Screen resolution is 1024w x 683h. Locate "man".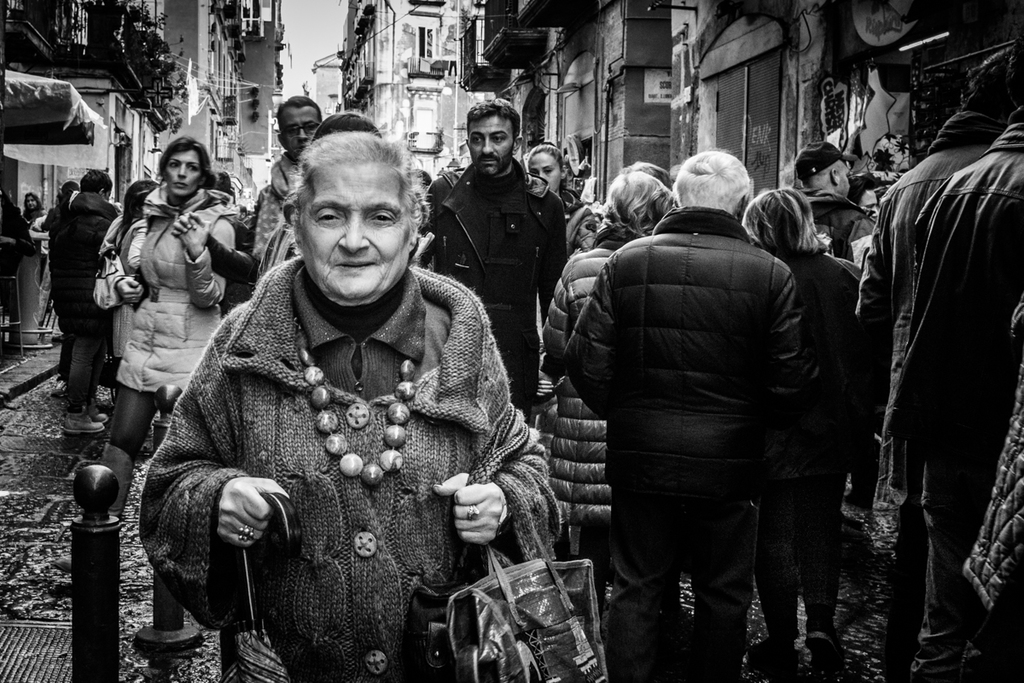
422, 100, 568, 421.
